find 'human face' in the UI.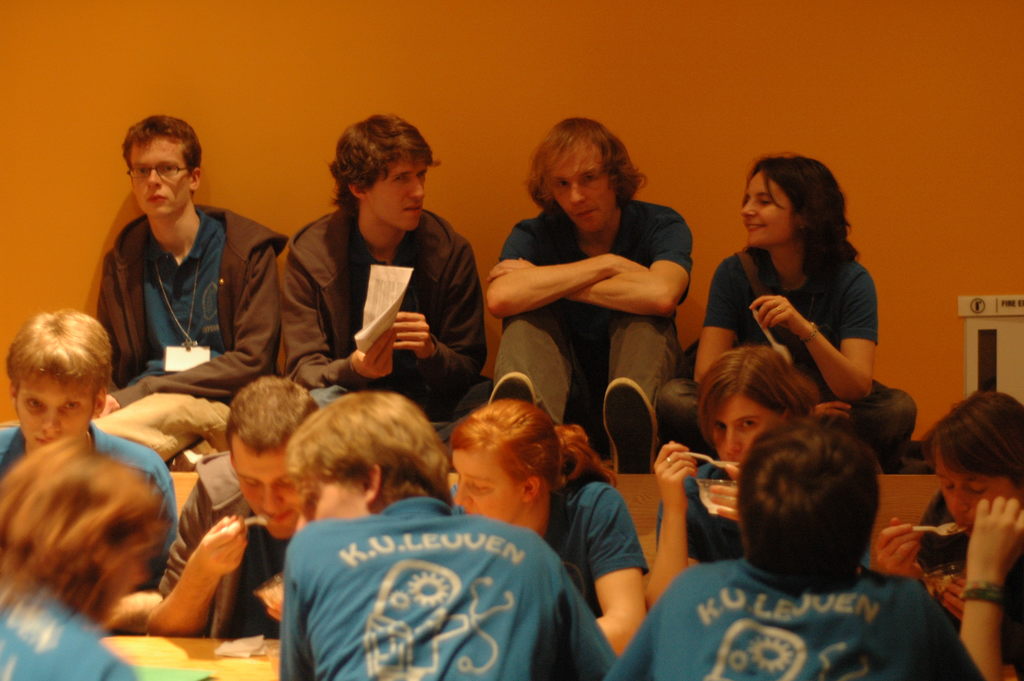
UI element at 451 448 528 530.
